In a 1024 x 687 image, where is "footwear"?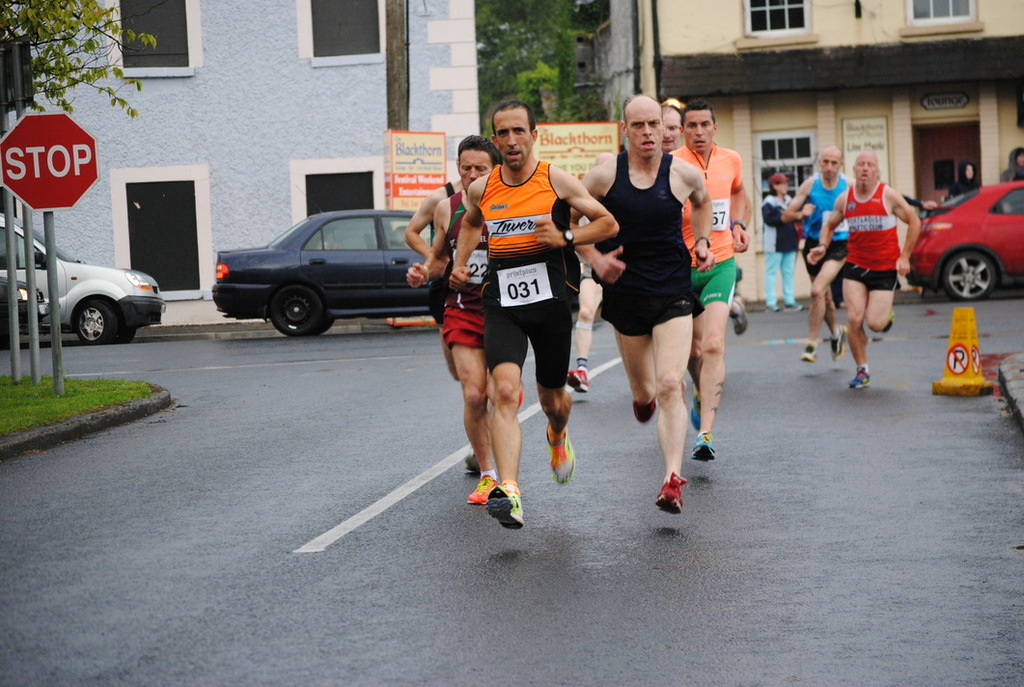
[left=462, top=472, right=492, bottom=507].
